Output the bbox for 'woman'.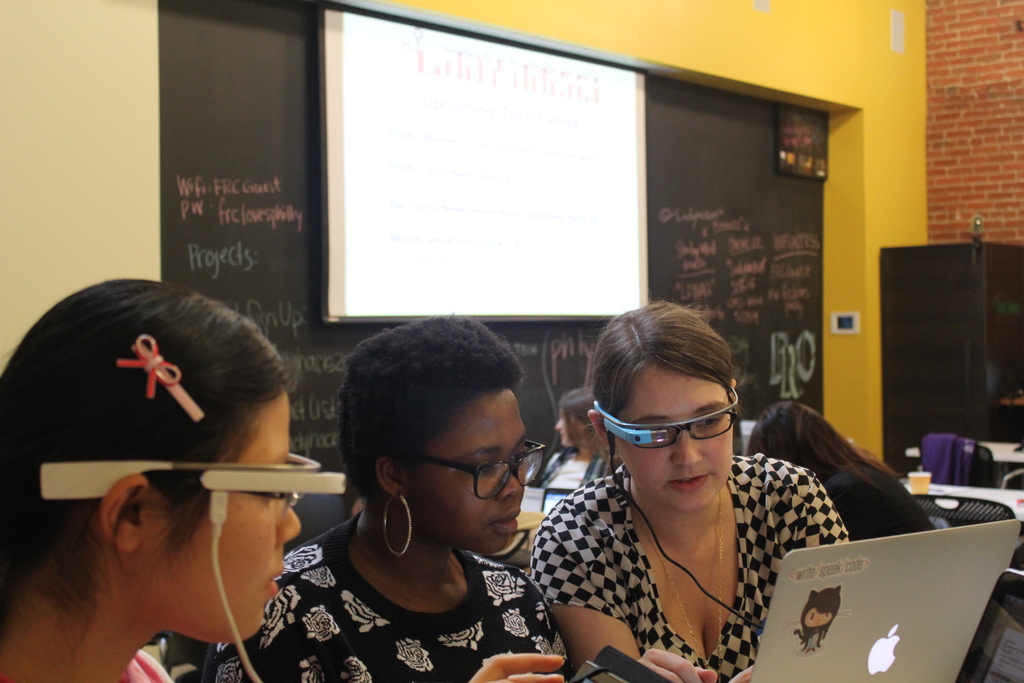
[524, 300, 900, 673].
